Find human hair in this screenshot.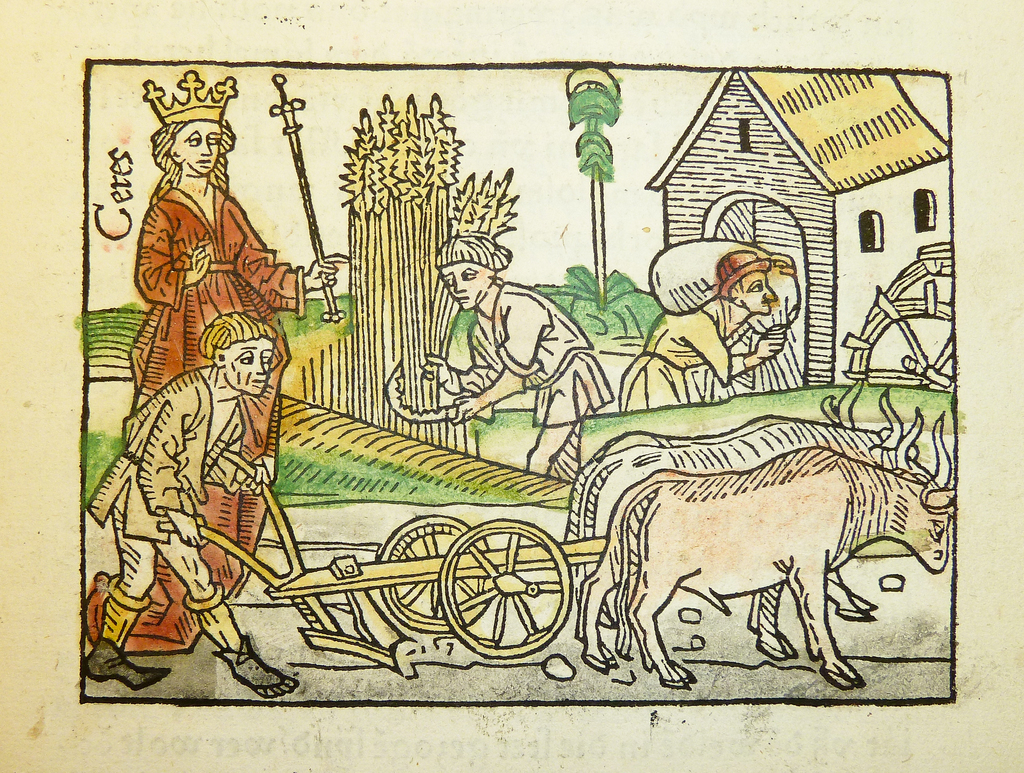
The bounding box for human hair is locate(434, 238, 514, 272).
